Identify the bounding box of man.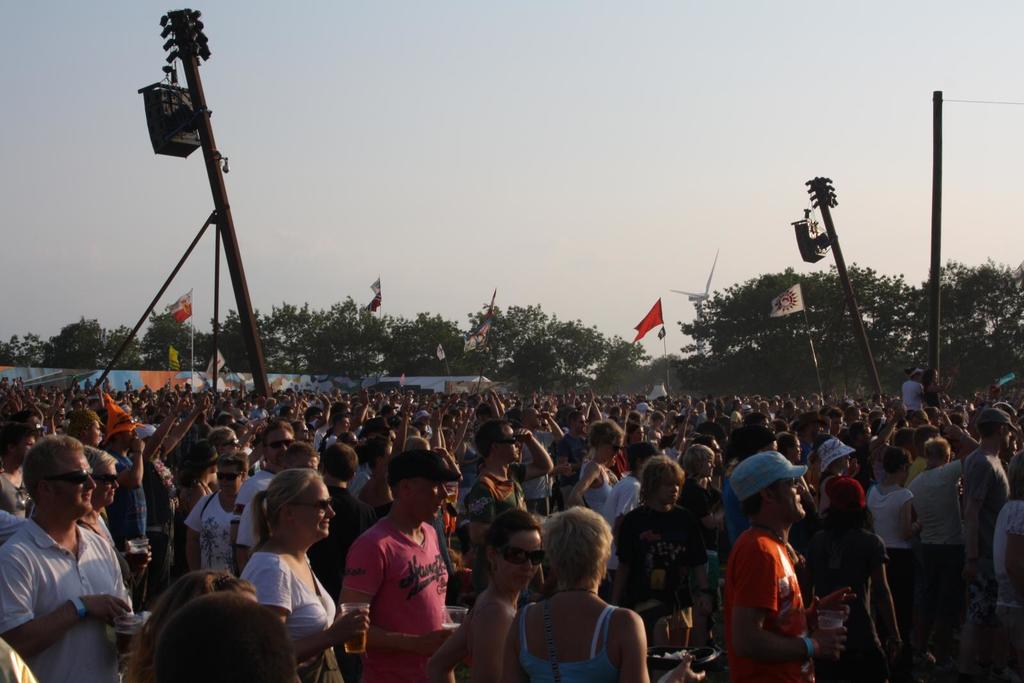
<bbox>237, 417, 295, 514</bbox>.
